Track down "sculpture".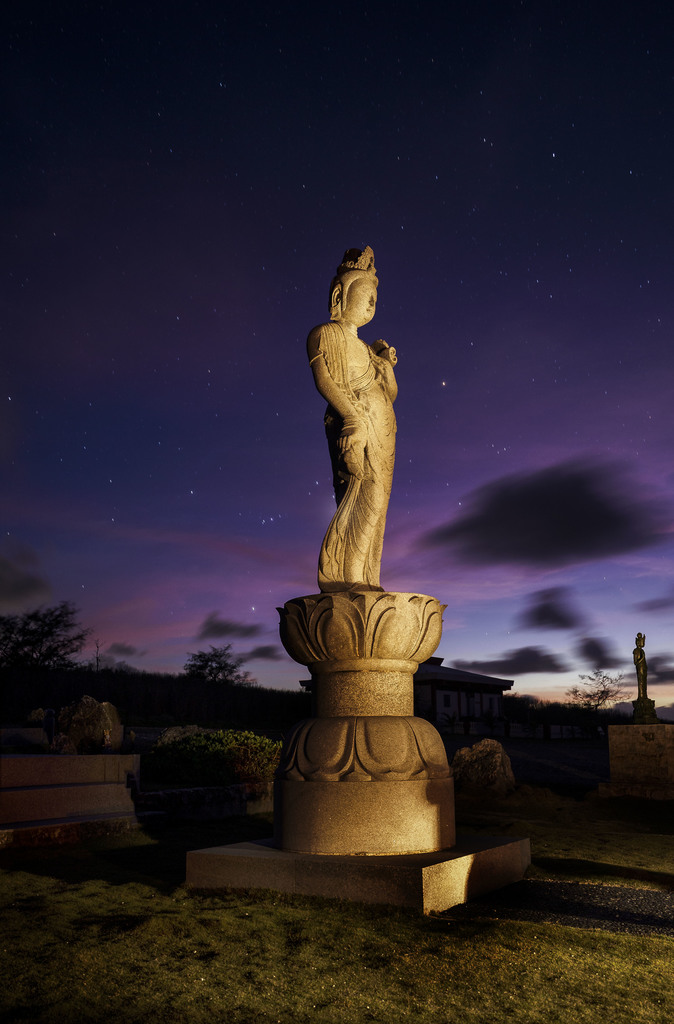
Tracked to (631, 633, 648, 705).
